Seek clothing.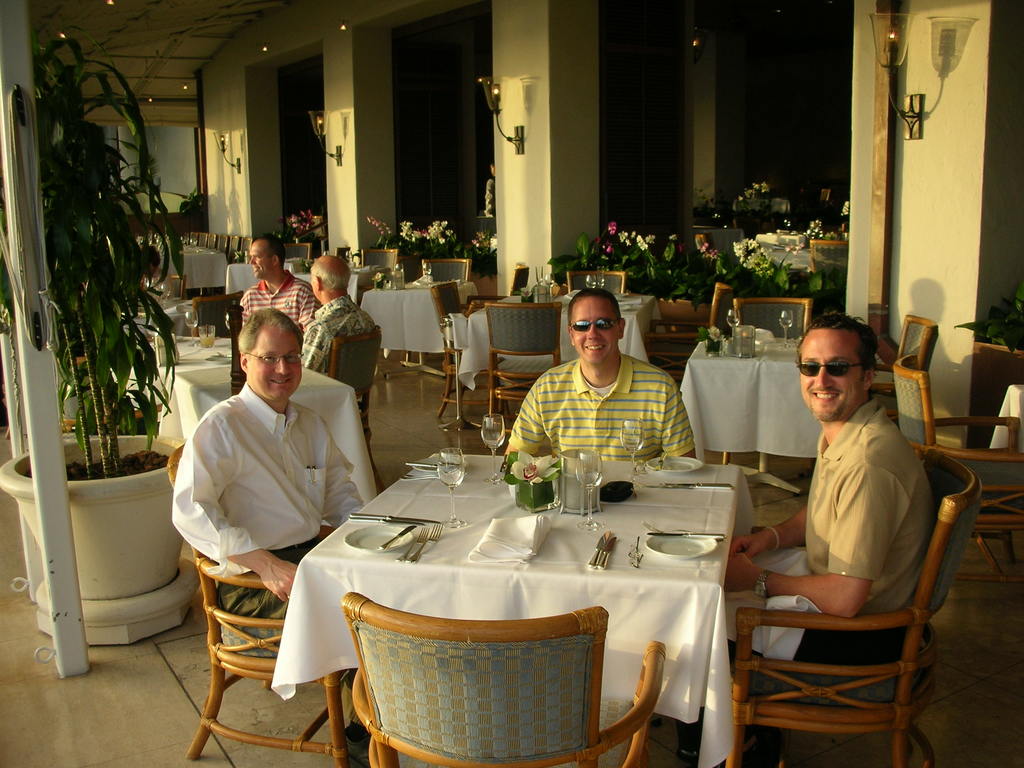
292,295,374,377.
